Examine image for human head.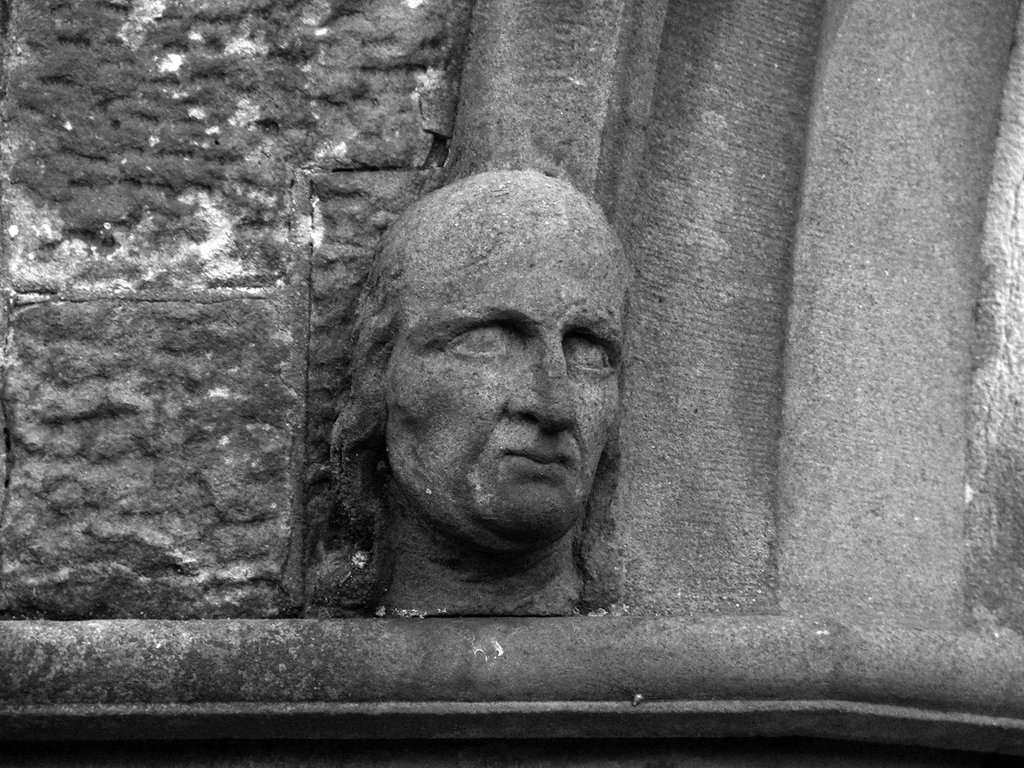
Examination result: [x1=351, y1=147, x2=618, y2=577].
